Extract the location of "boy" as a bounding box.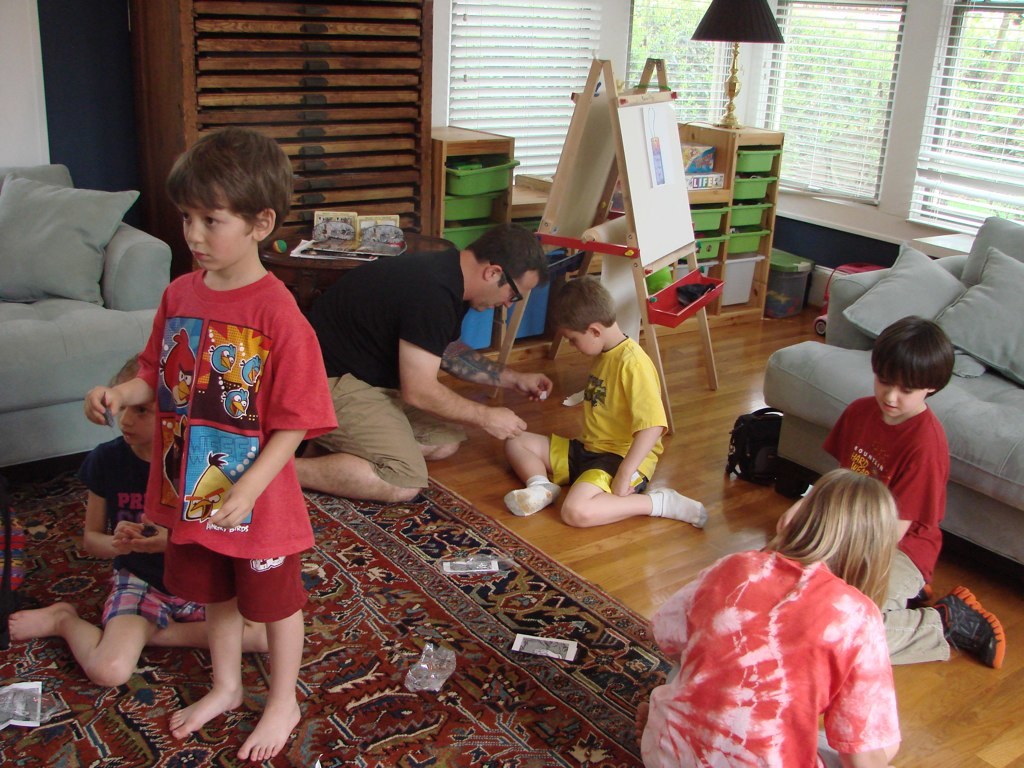
detection(6, 351, 276, 701).
